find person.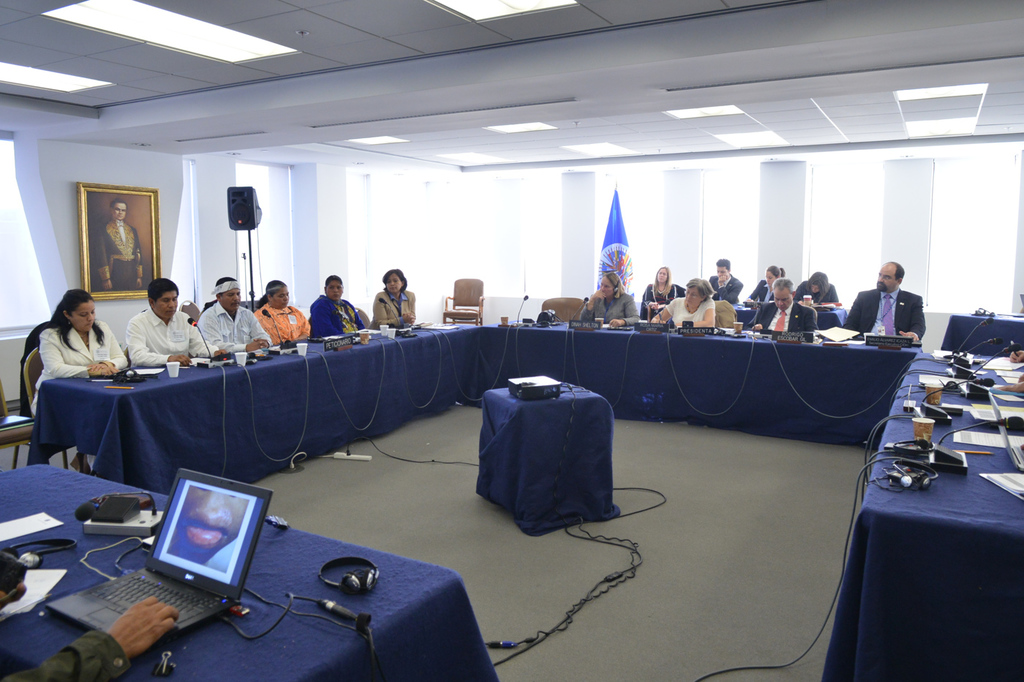
(x1=646, y1=274, x2=718, y2=330).
